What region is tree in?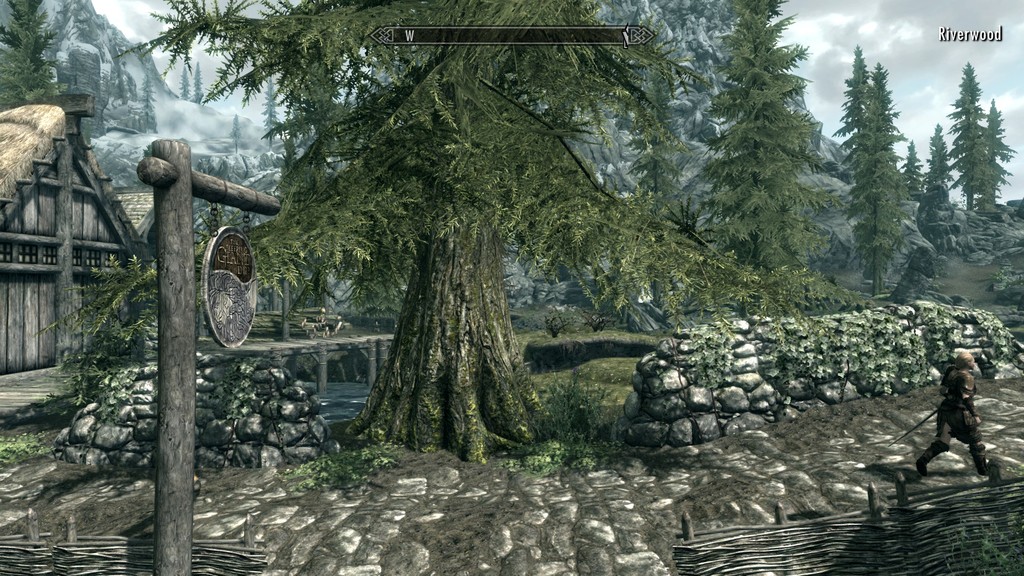
897,55,1023,228.
